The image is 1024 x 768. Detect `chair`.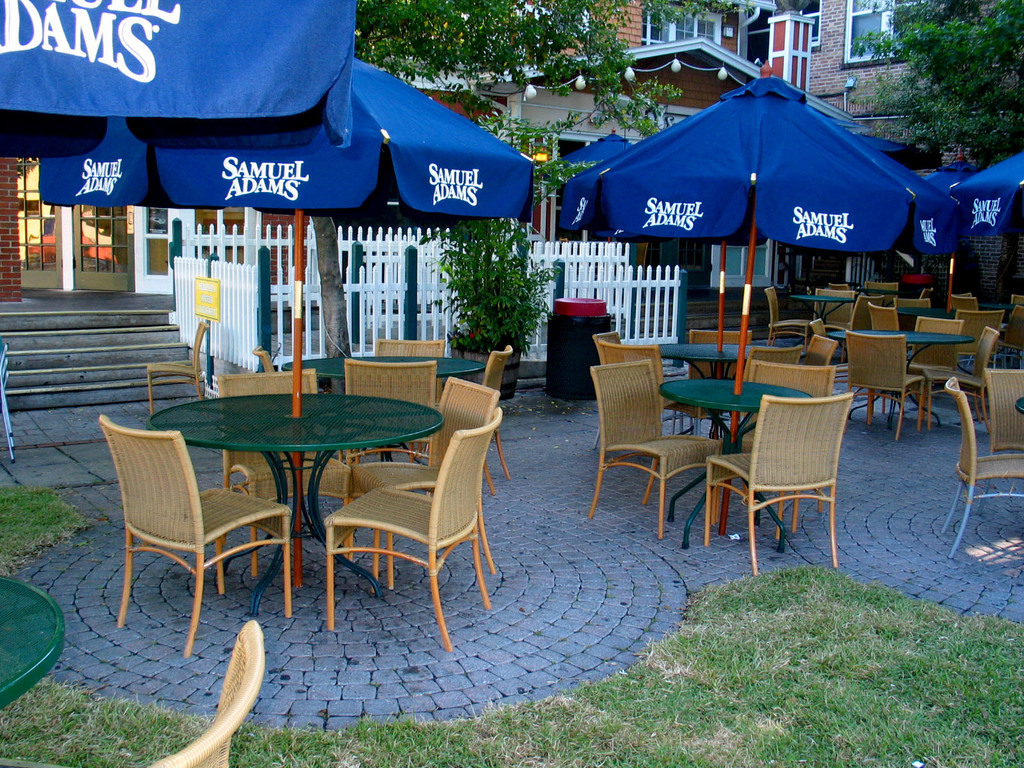
Detection: x1=689 y1=325 x2=758 y2=435.
